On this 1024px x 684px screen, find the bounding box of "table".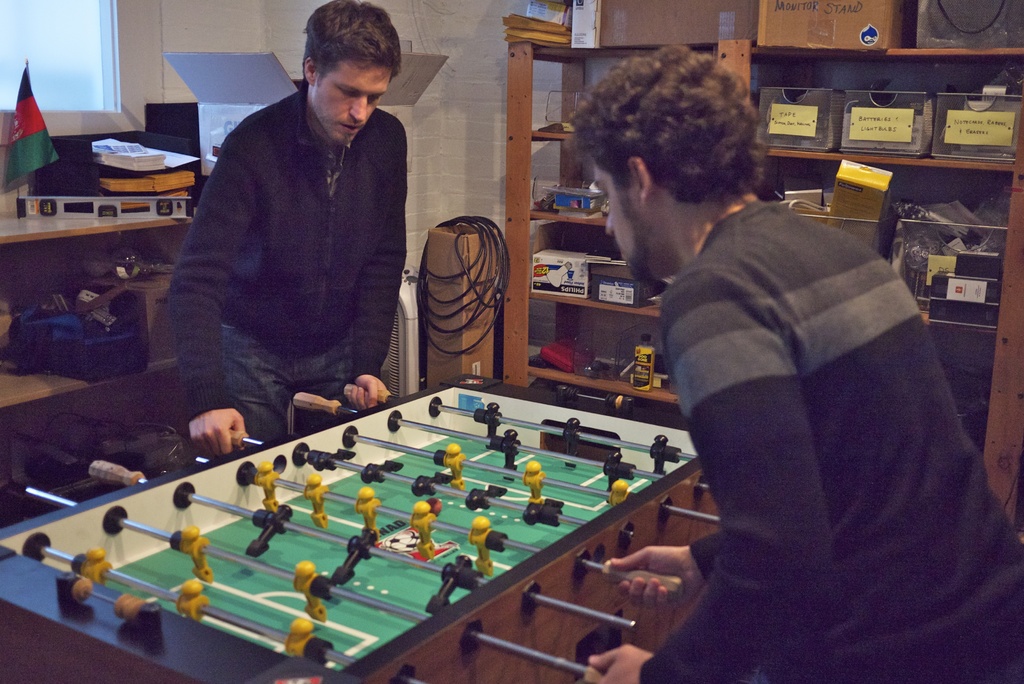
Bounding box: locate(0, 371, 721, 683).
